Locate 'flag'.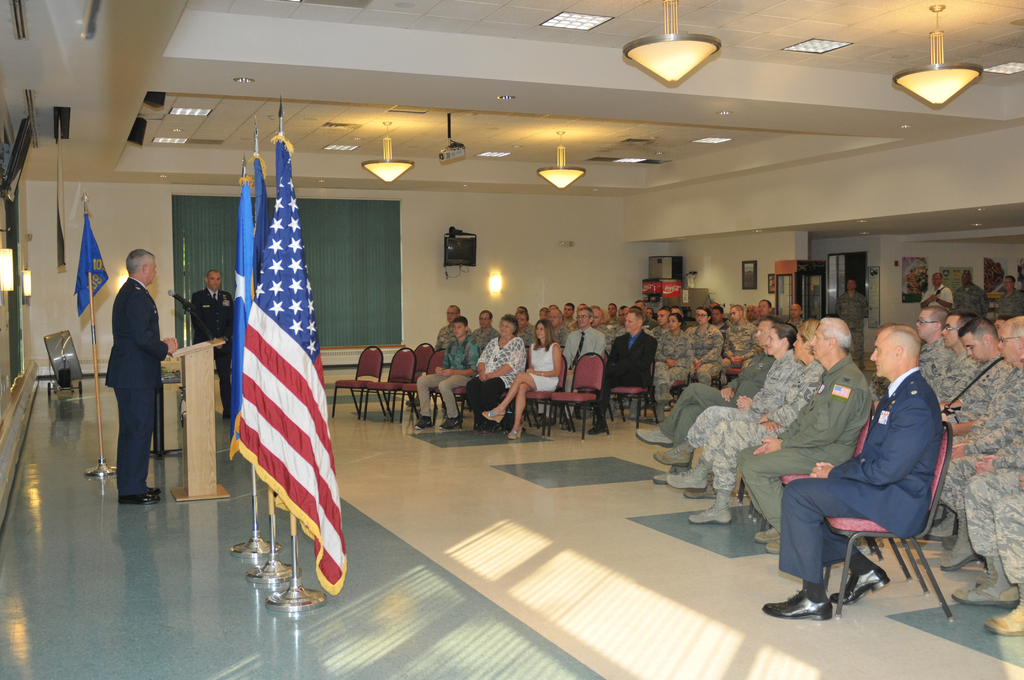
Bounding box: [left=226, top=172, right=251, bottom=433].
